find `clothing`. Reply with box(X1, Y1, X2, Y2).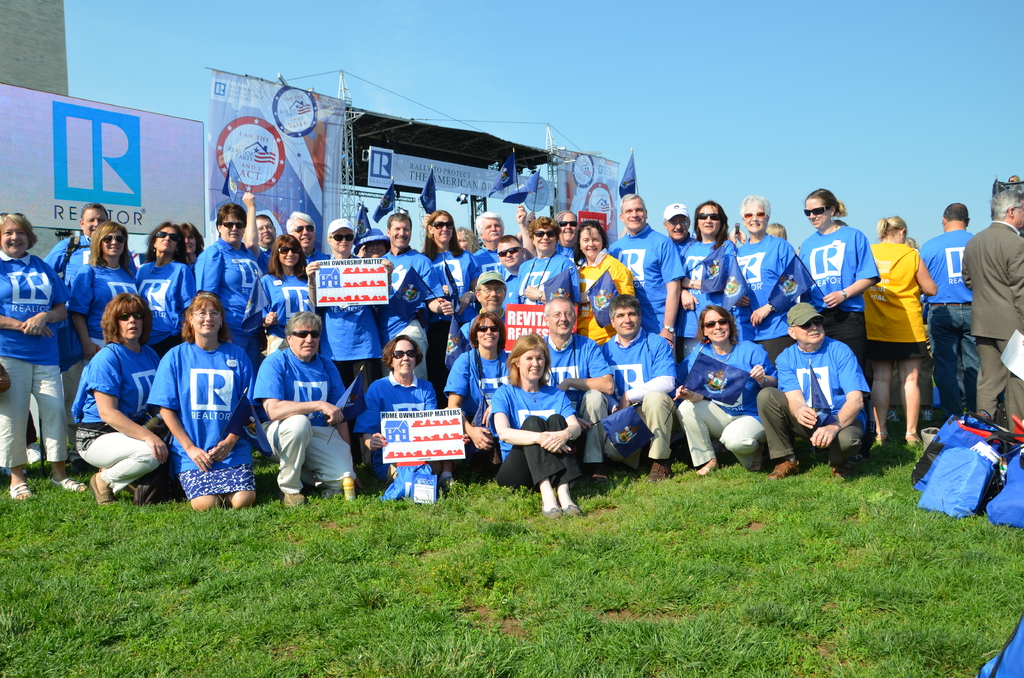
box(531, 331, 607, 472).
